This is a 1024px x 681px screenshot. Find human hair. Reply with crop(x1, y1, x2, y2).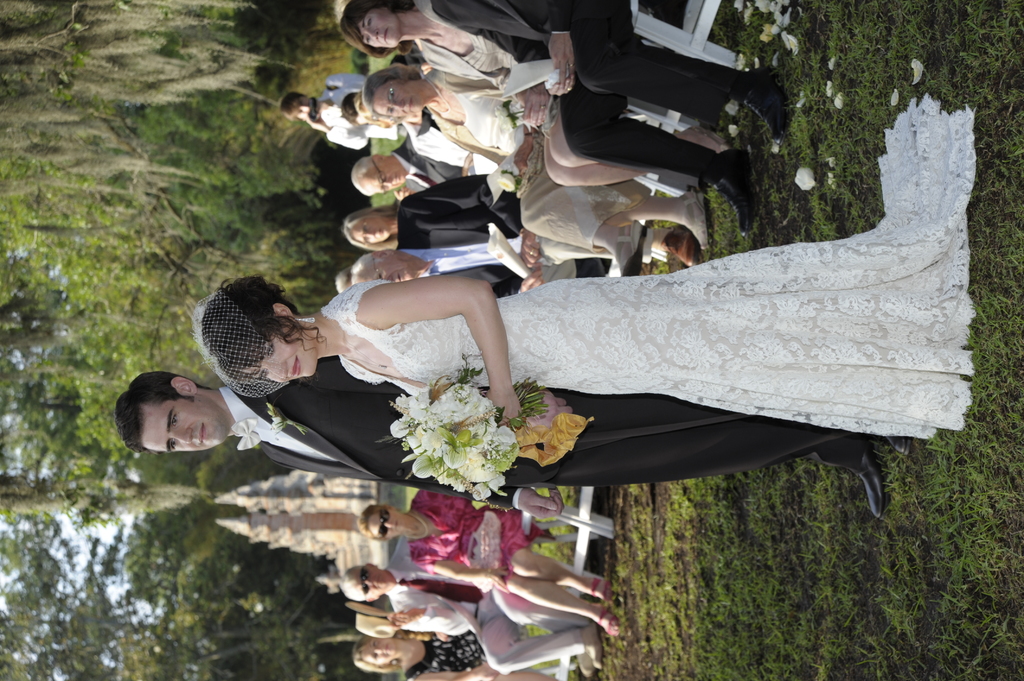
crop(351, 251, 380, 282).
